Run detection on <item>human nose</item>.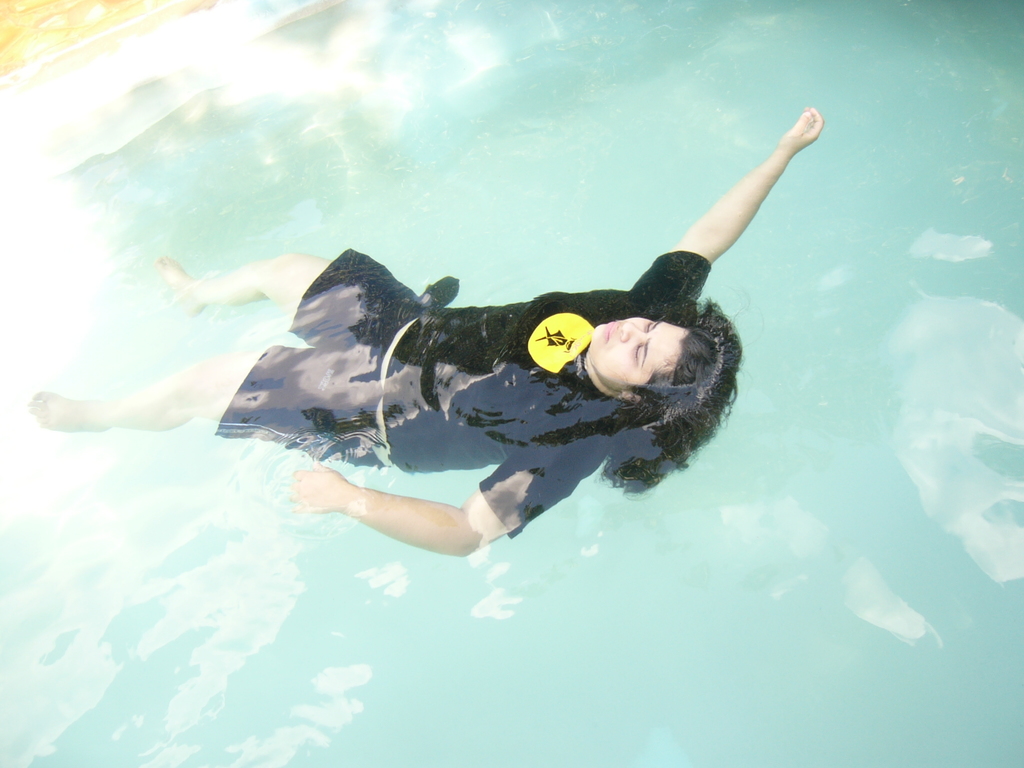
Result: 618, 319, 649, 342.
